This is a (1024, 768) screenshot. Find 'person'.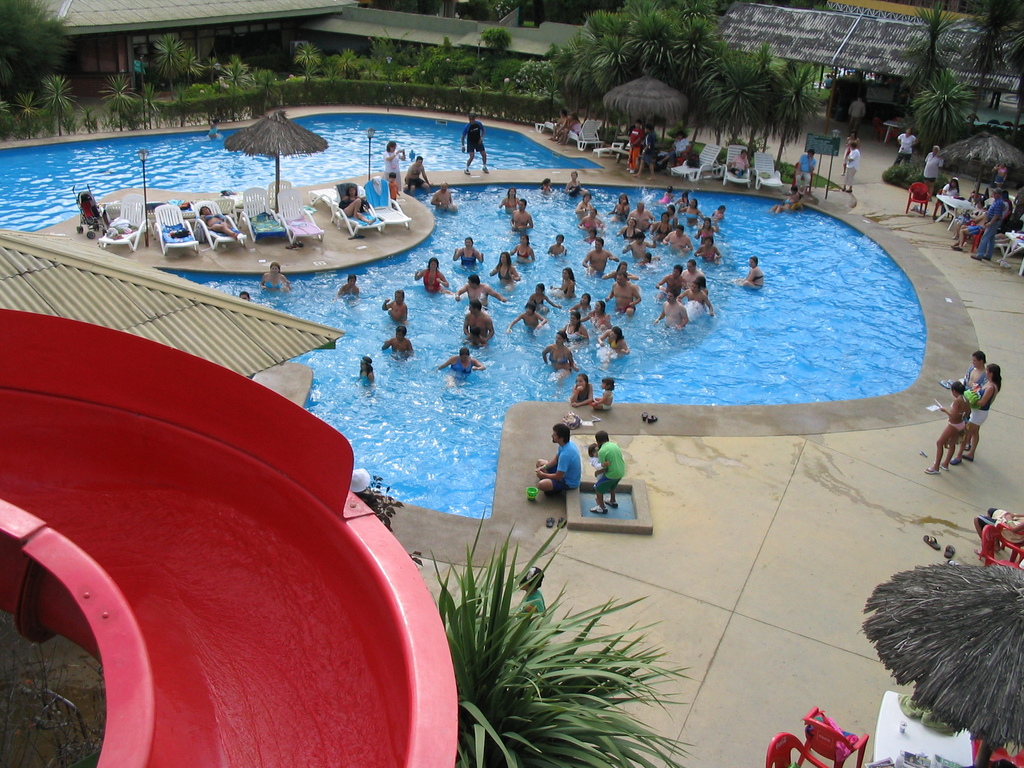
Bounding box: [979,358,1004,460].
